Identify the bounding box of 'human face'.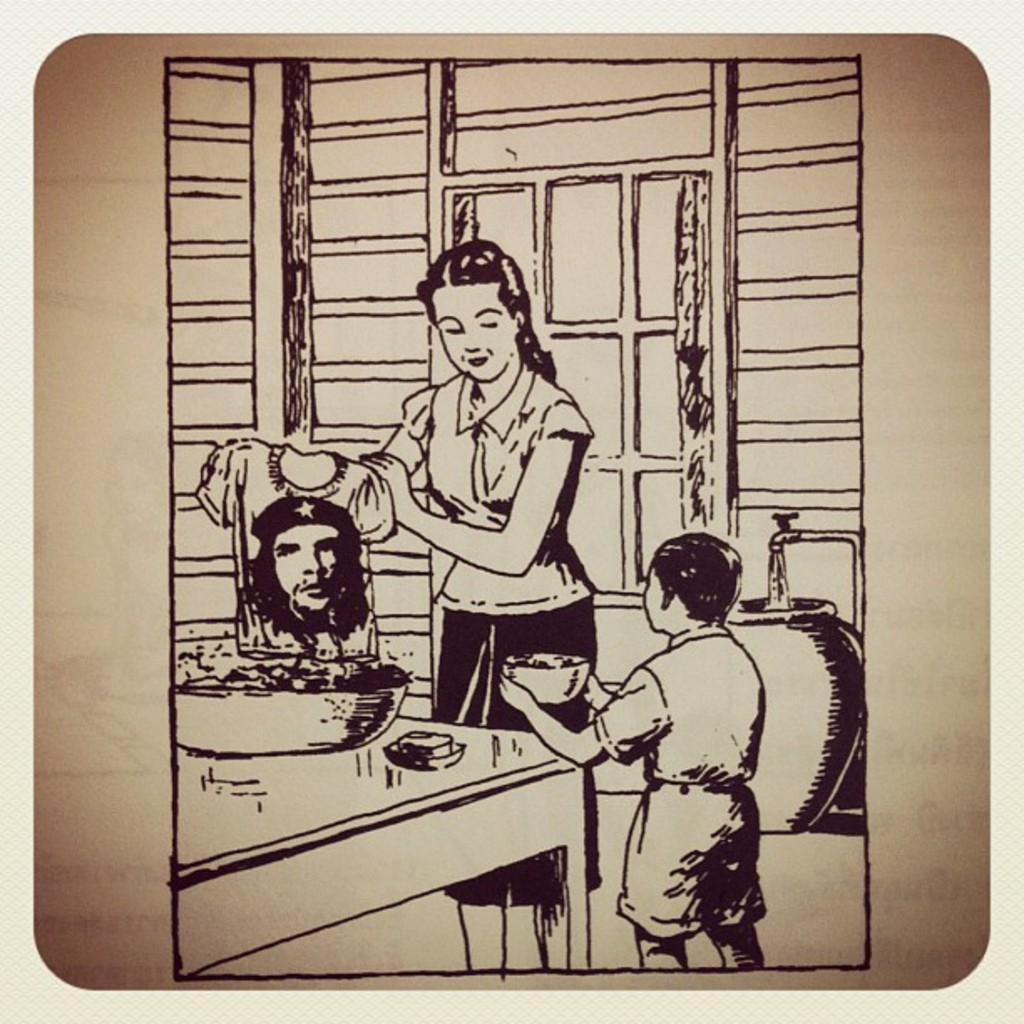
box=[274, 522, 336, 612].
